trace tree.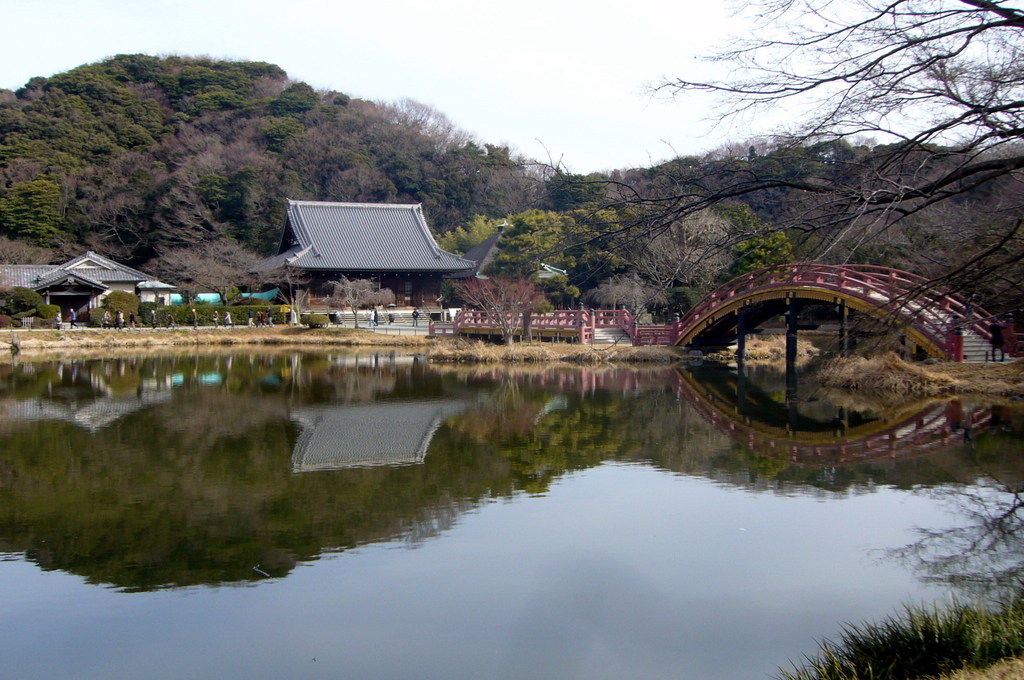
Traced to {"x1": 1, "y1": 289, "x2": 44, "y2": 321}.
